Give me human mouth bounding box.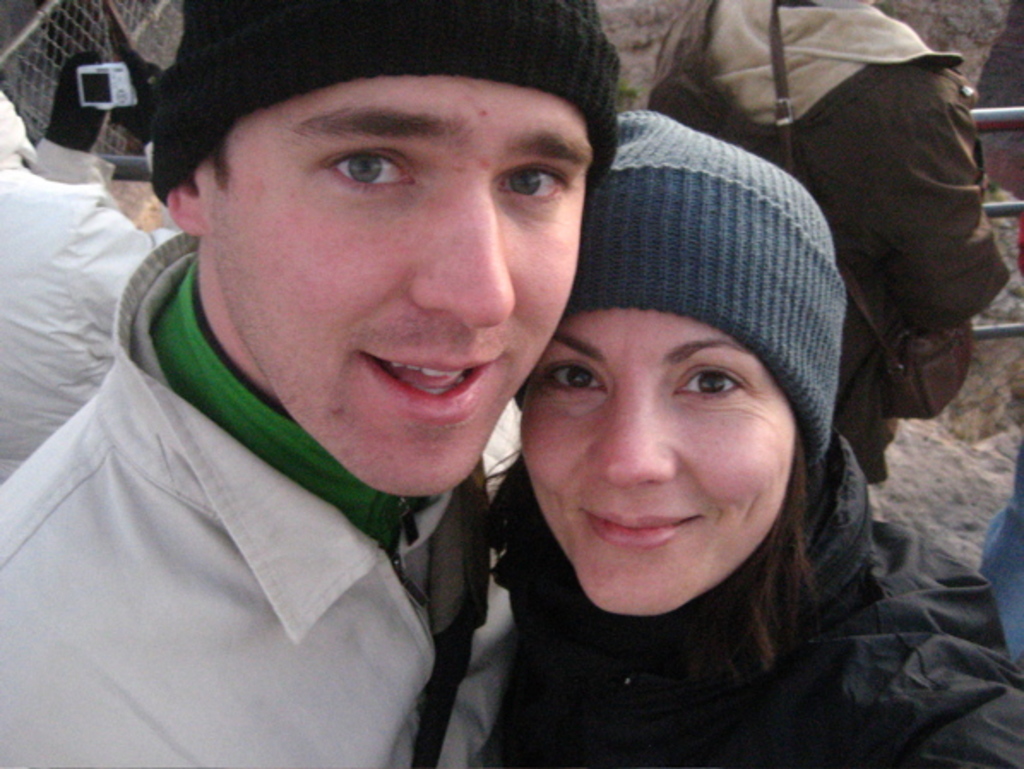
{"left": 575, "top": 498, "right": 711, "bottom": 553}.
